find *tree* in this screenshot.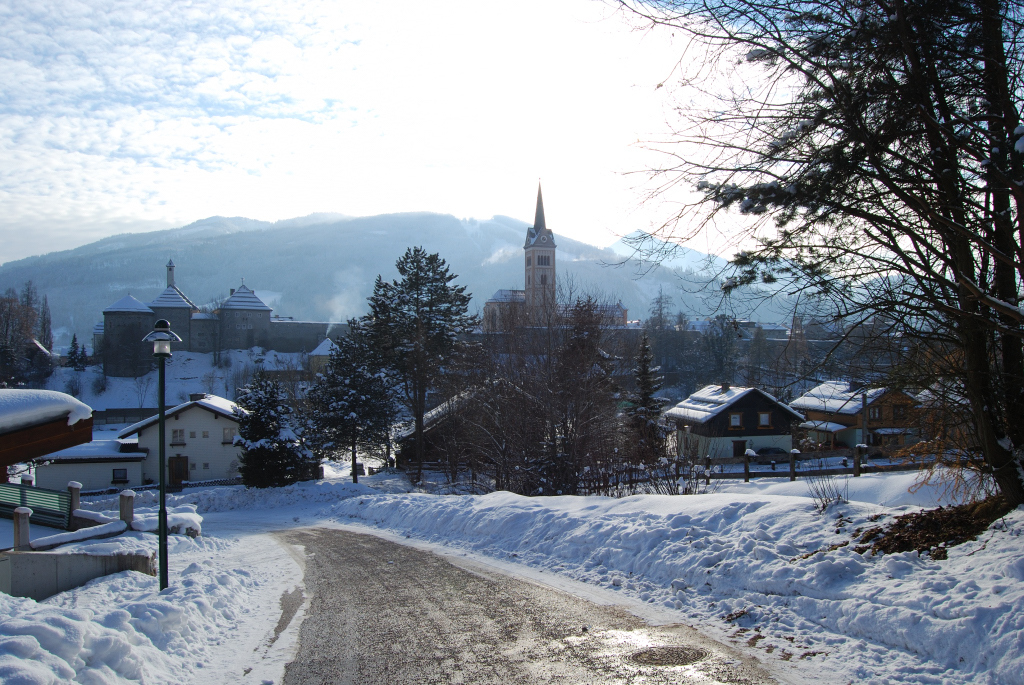
The bounding box for *tree* is box=[637, 40, 1009, 506].
